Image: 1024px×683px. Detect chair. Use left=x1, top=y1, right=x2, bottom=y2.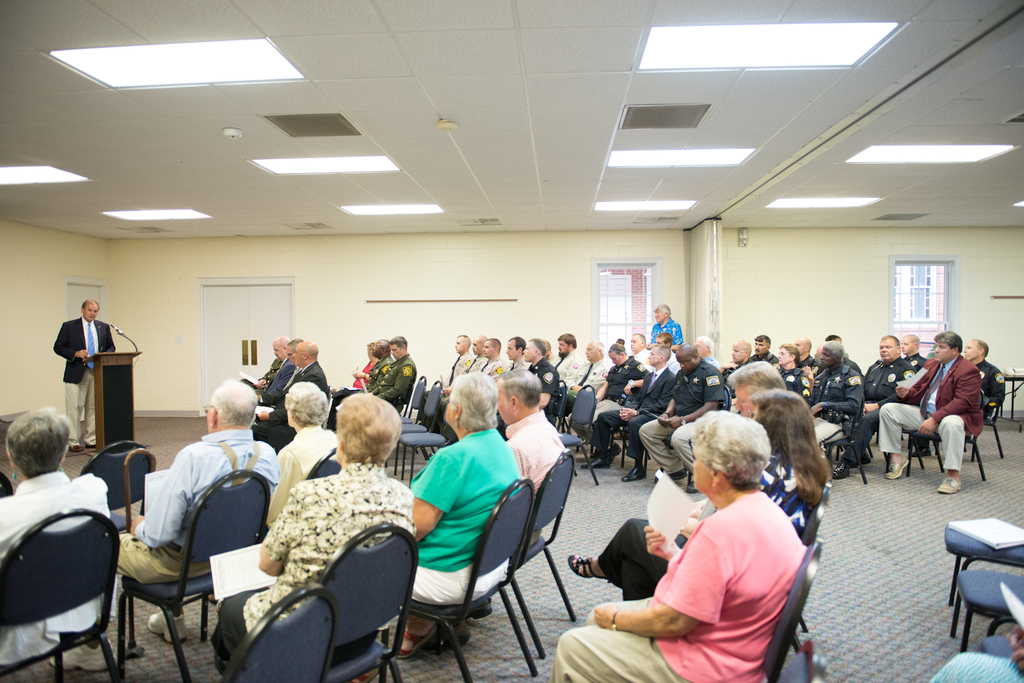
left=760, top=538, right=820, bottom=682.
